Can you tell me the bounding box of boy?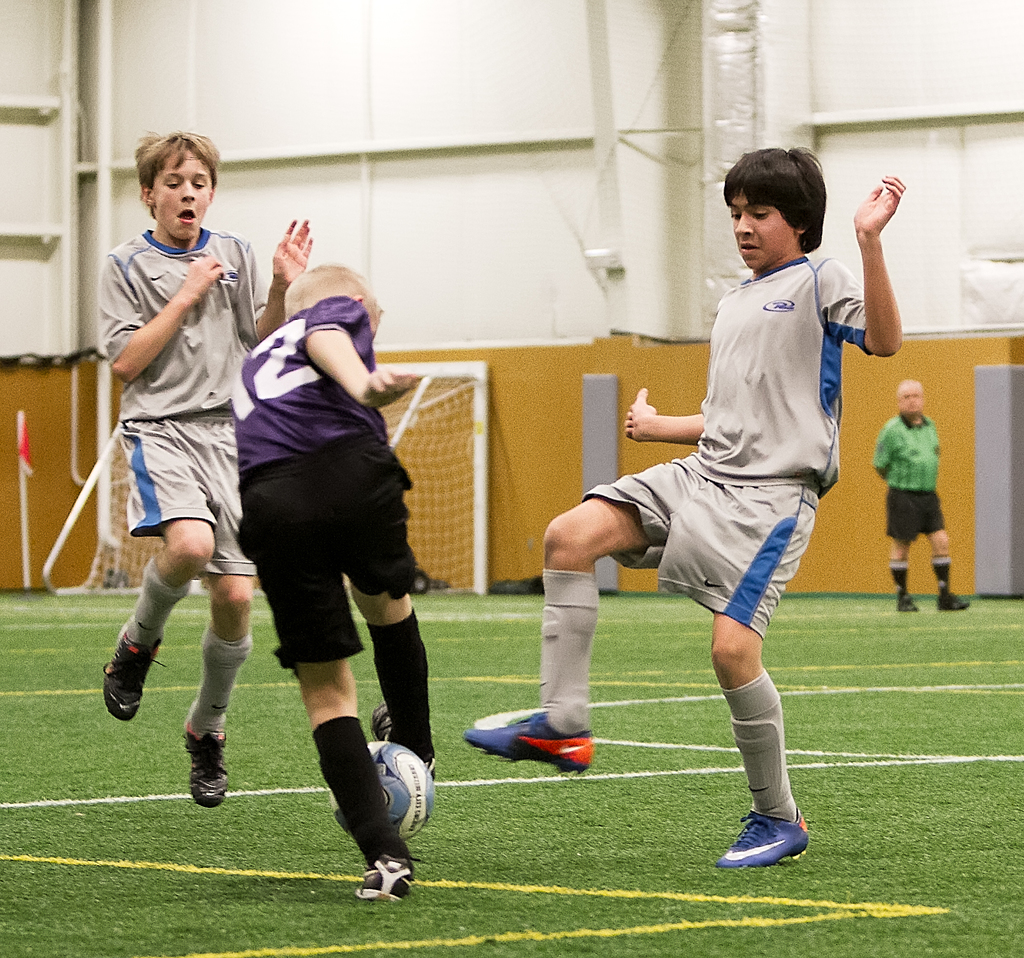
74:140:321:829.
